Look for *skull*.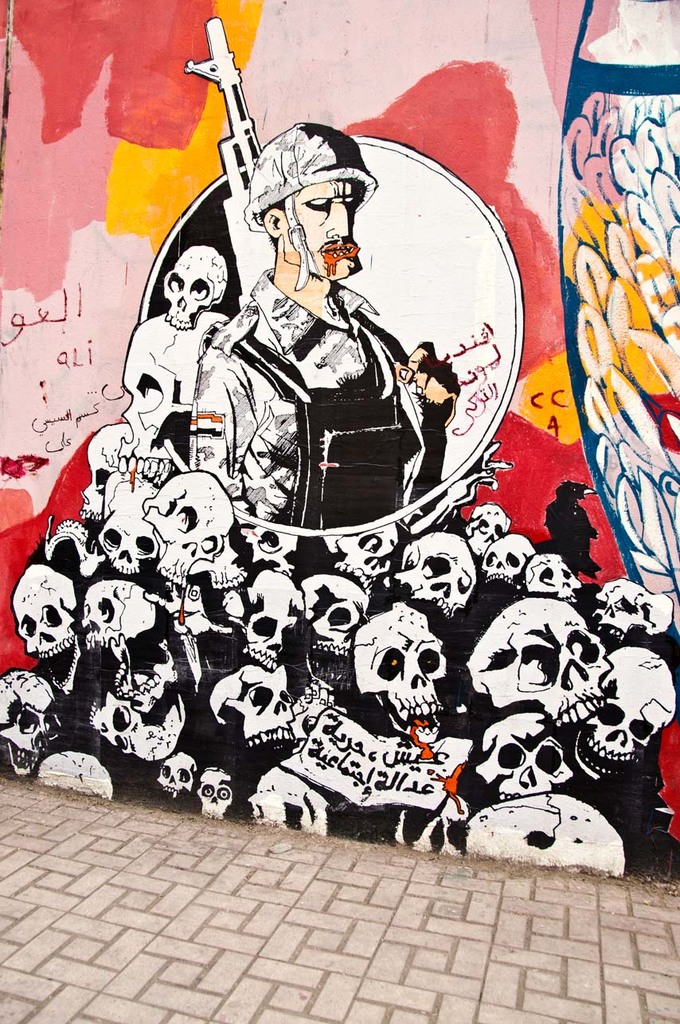
Found: BBox(10, 569, 83, 690).
